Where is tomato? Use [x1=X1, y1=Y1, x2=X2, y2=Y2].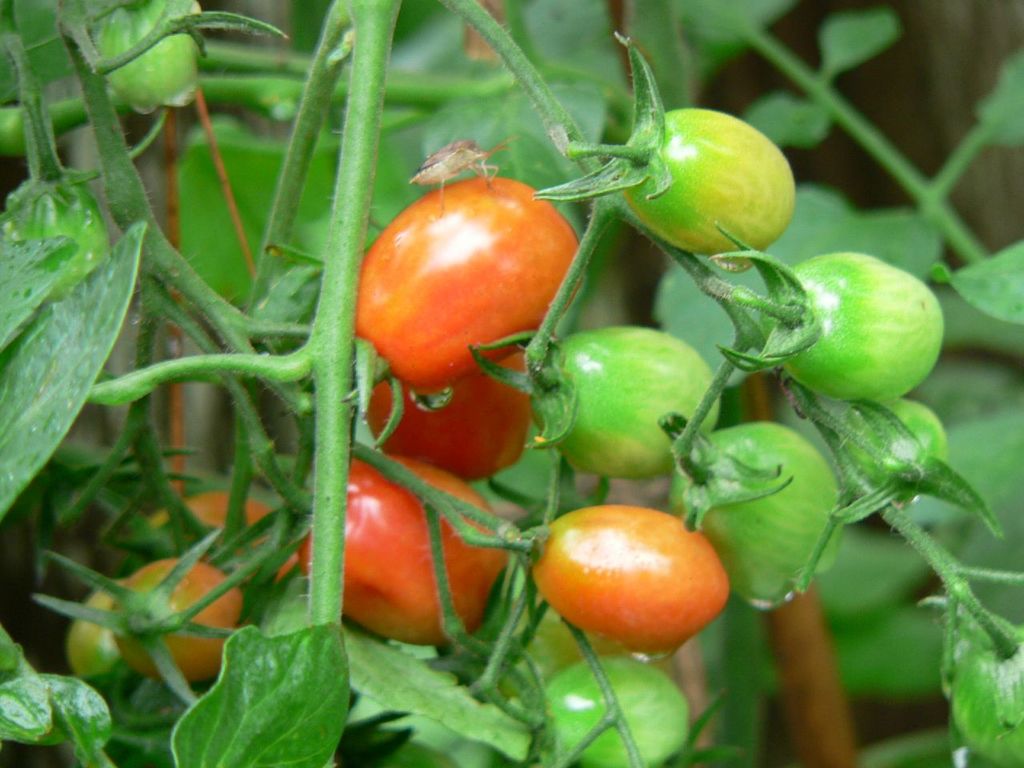
[x1=366, y1=343, x2=539, y2=479].
